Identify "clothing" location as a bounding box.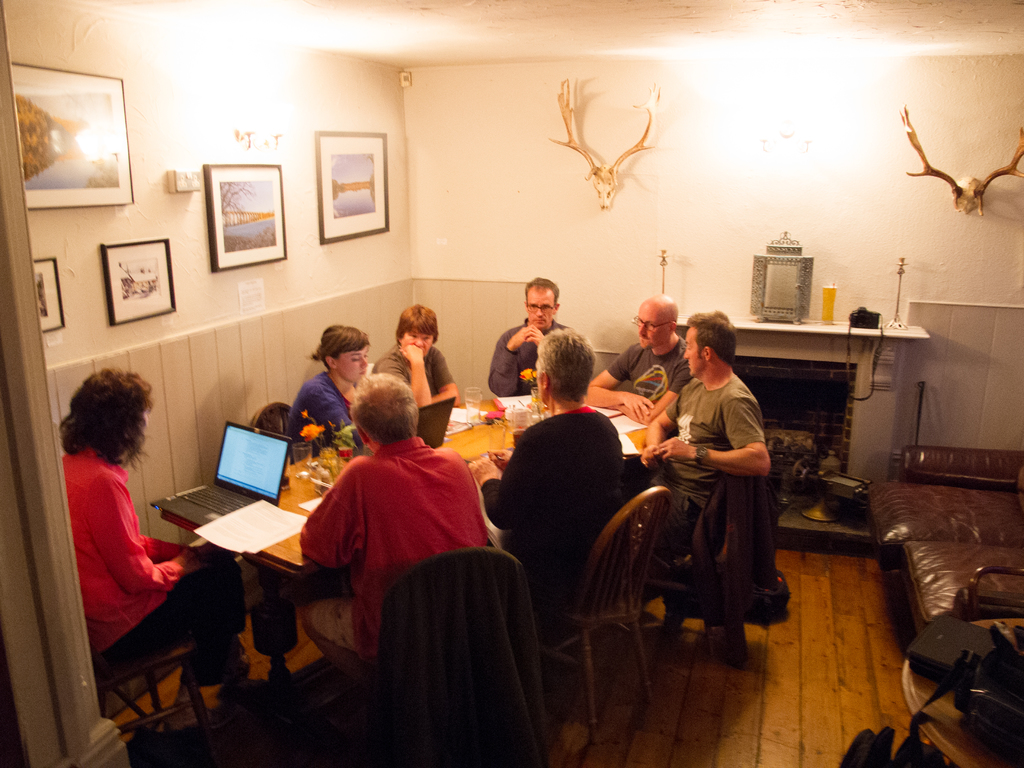
372 547 552 767.
